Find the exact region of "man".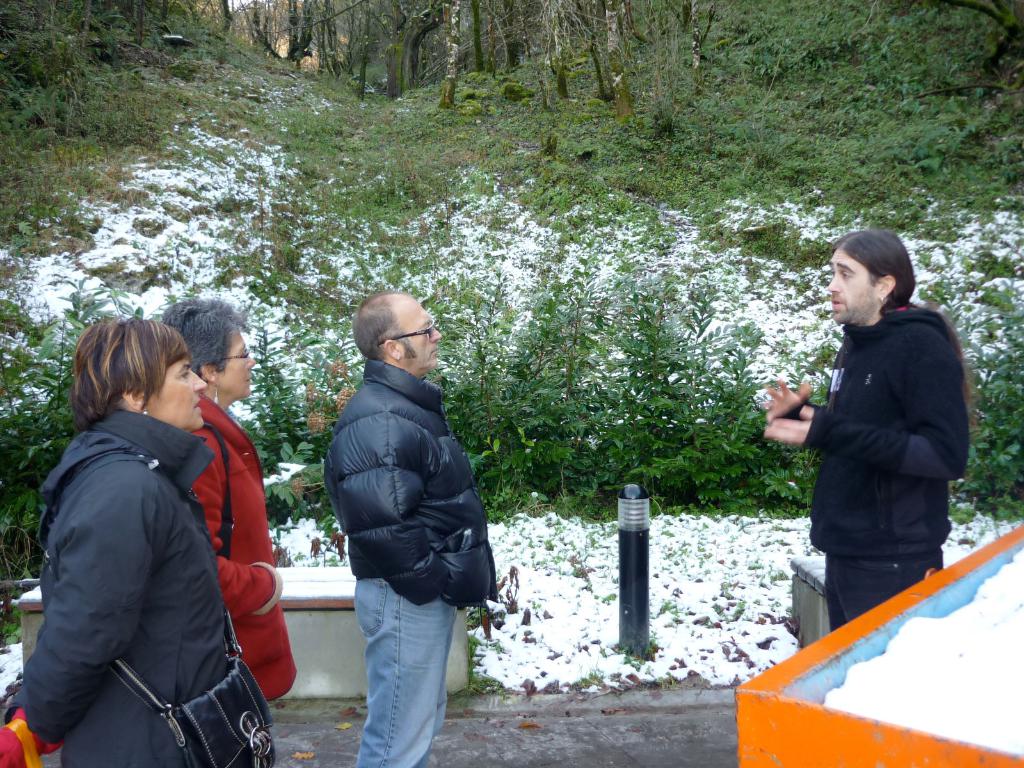
Exact region: <region>299, 281, 509, 759</region>.
